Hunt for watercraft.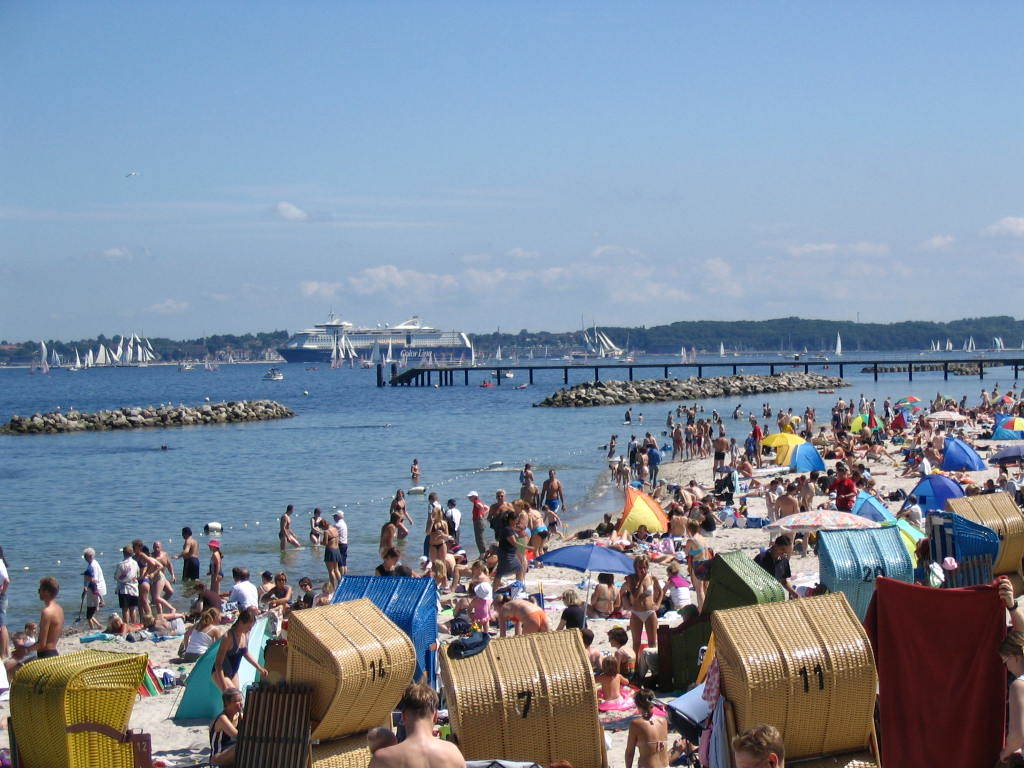
Hunted down at (left=989, top=337, right=1009, bottom=349).
